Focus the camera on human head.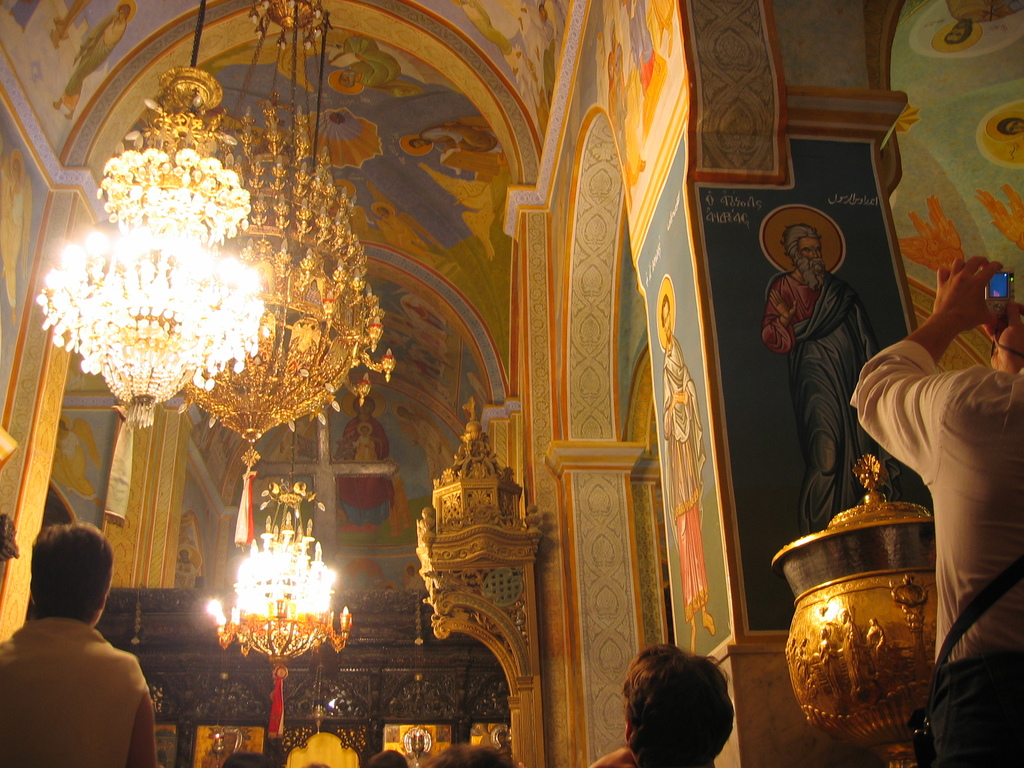
Focus region: rect(358, 429, 369, 437).
